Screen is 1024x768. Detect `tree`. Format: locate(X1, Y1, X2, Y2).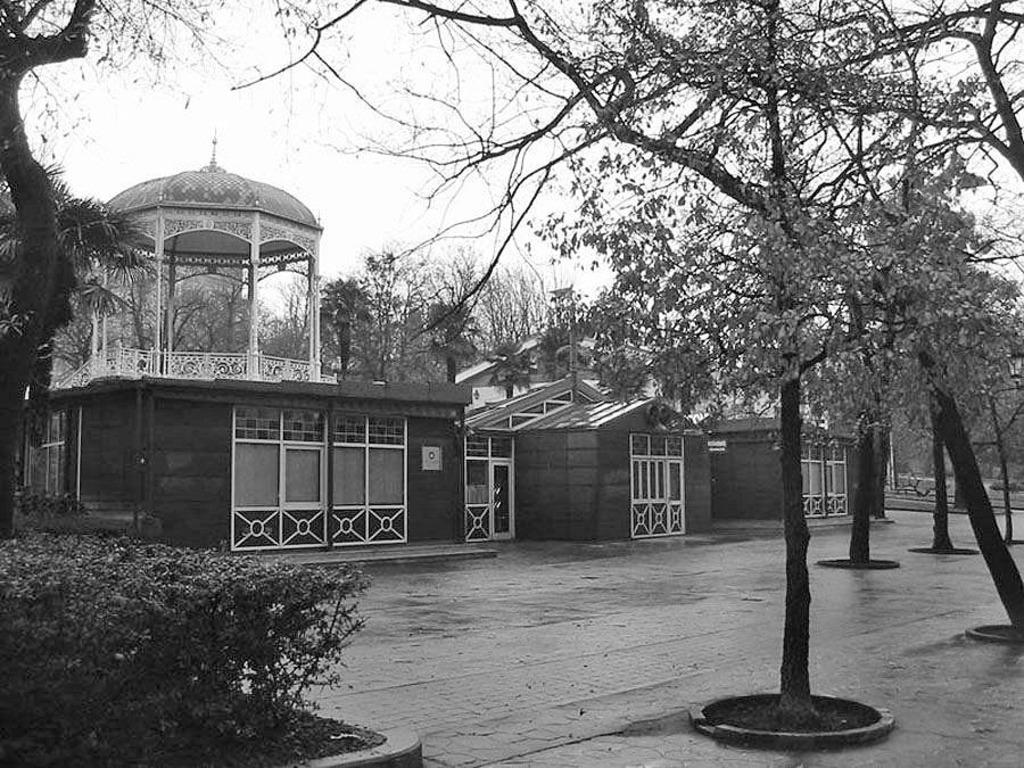
locate(807, 159, 1023, 628).
